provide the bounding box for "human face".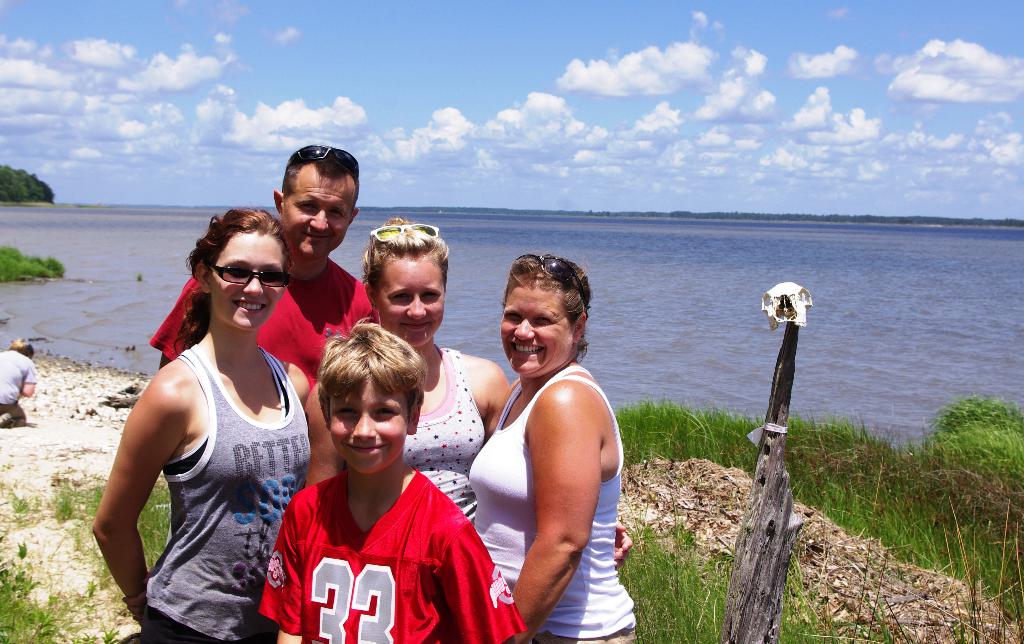
<bbox>209, 232, 291, 333</bbox>.
